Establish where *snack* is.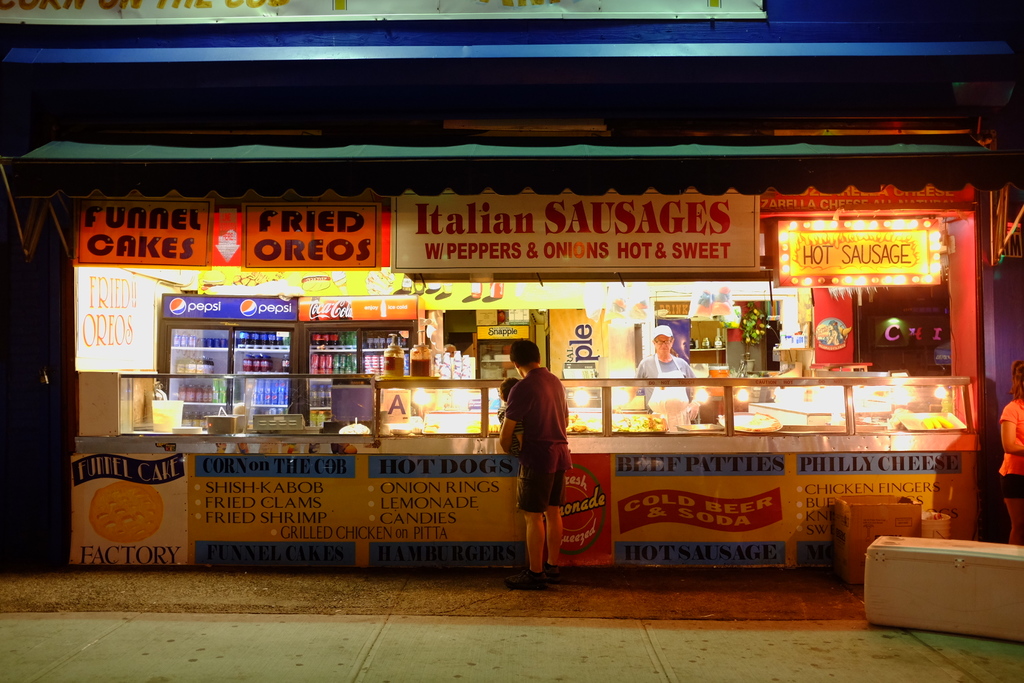
Established at 88 483 162 541.
